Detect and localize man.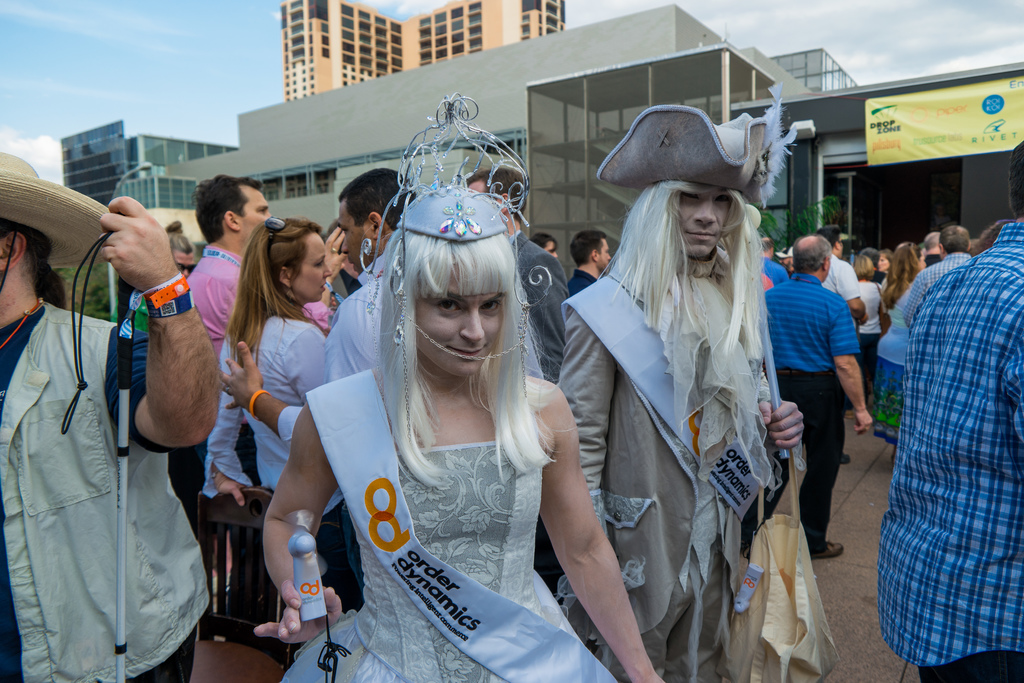
Localized at 900 225 972 330.
